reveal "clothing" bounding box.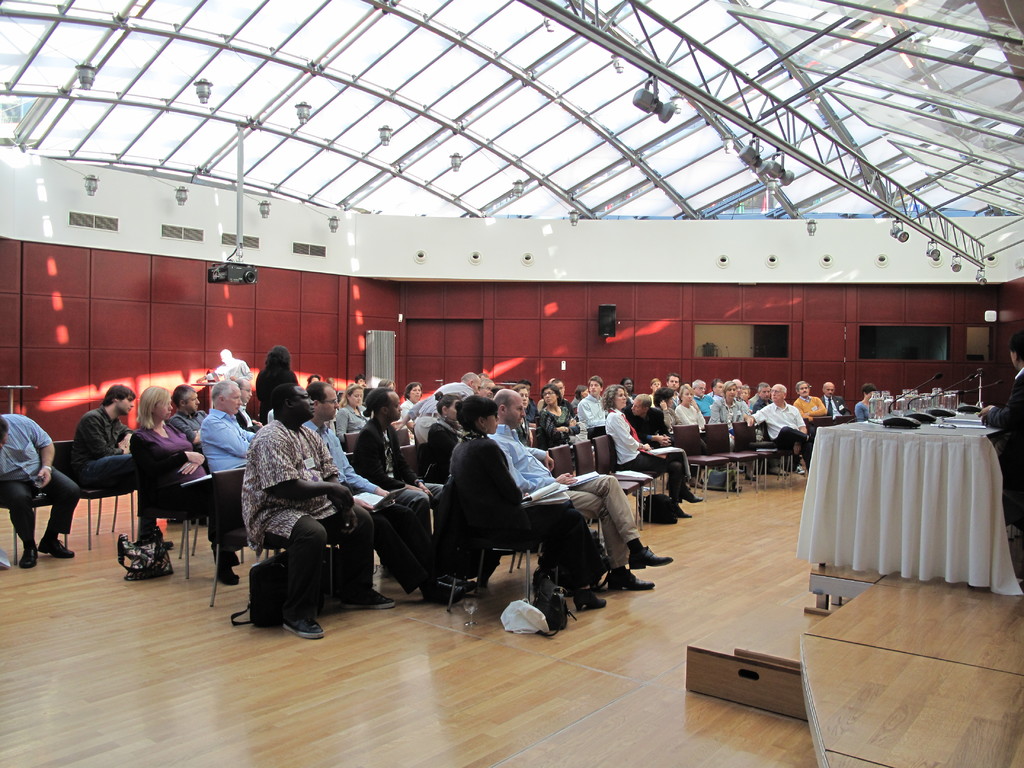
Revealed: detection(445, 429, 612, 588).
